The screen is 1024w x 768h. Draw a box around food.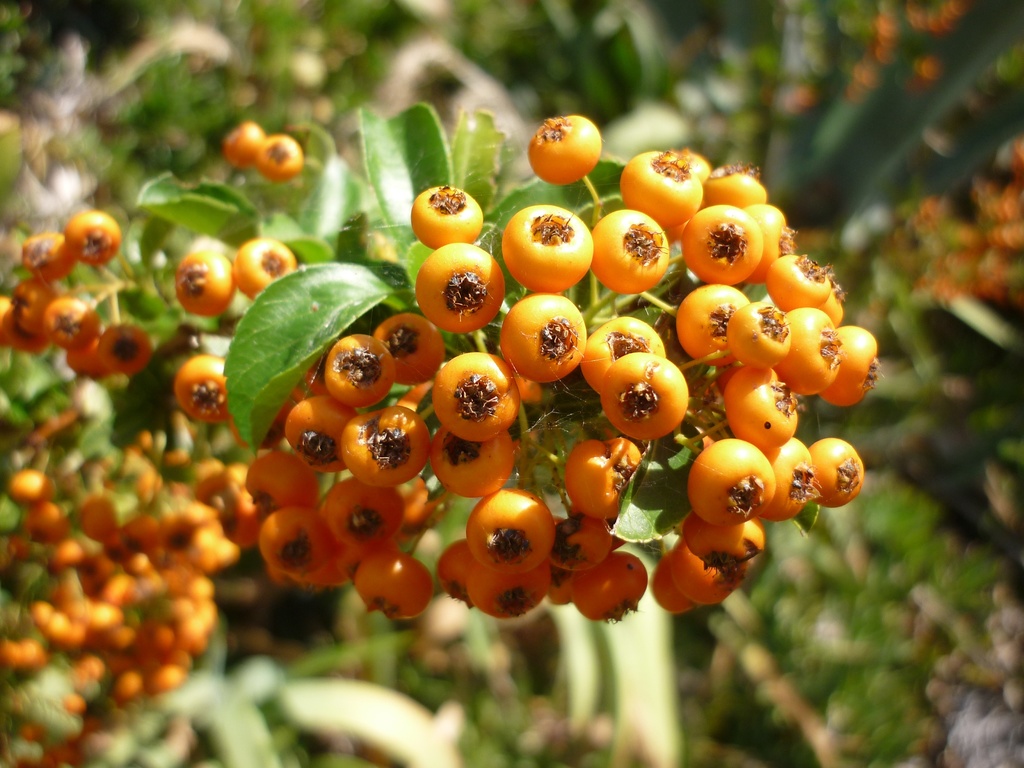
(left=440, top=345, right=517, bottom=445).
